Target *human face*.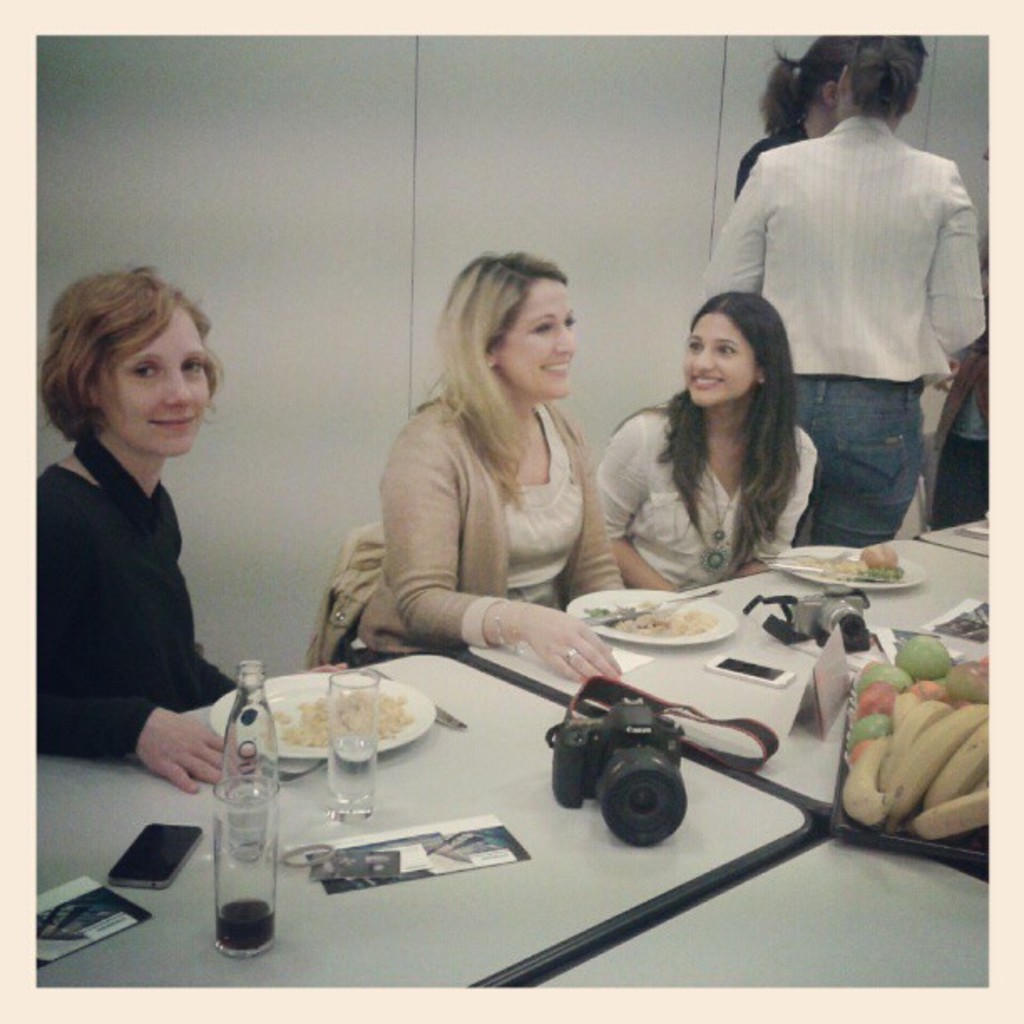
Target region: x1=681, y1=310, x2=756, y2=405.
